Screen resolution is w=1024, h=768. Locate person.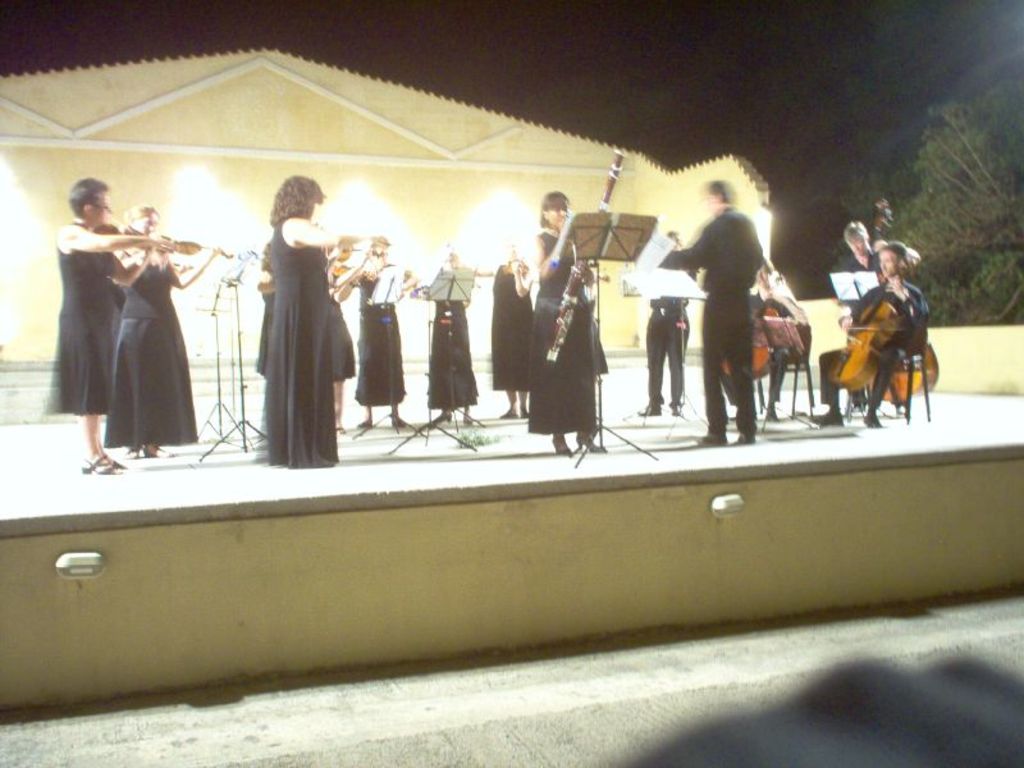
bbox=[525, 188, 609, 479].
